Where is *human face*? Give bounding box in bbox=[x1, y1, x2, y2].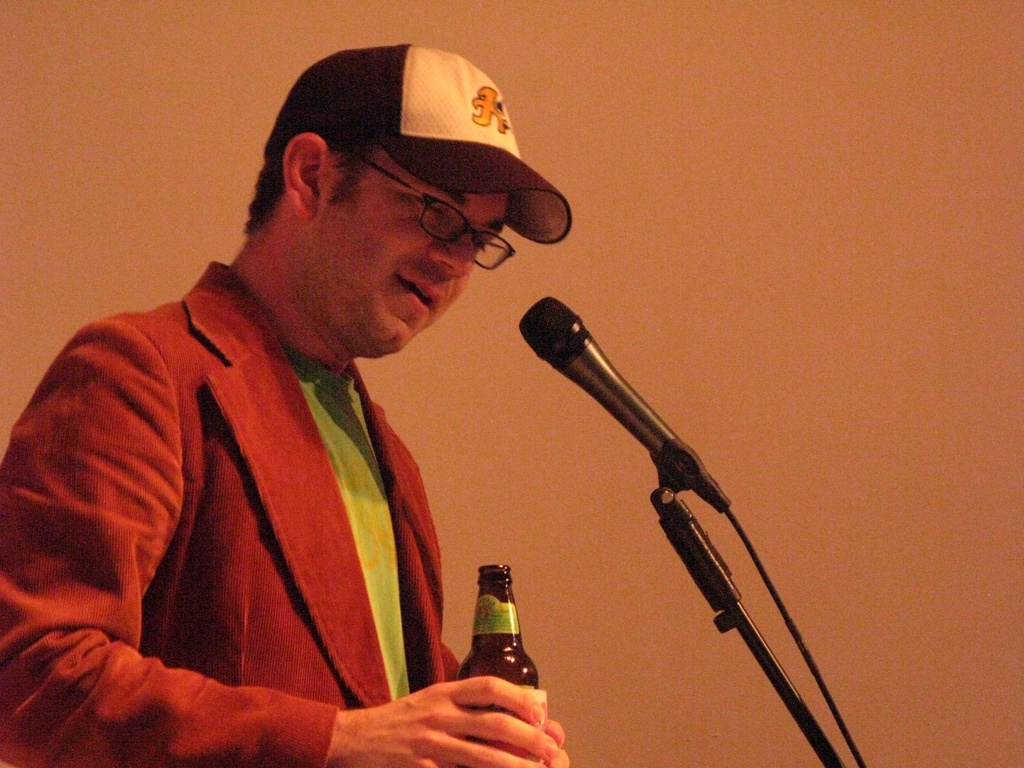
bbox=[308, 147, 513, 352].
